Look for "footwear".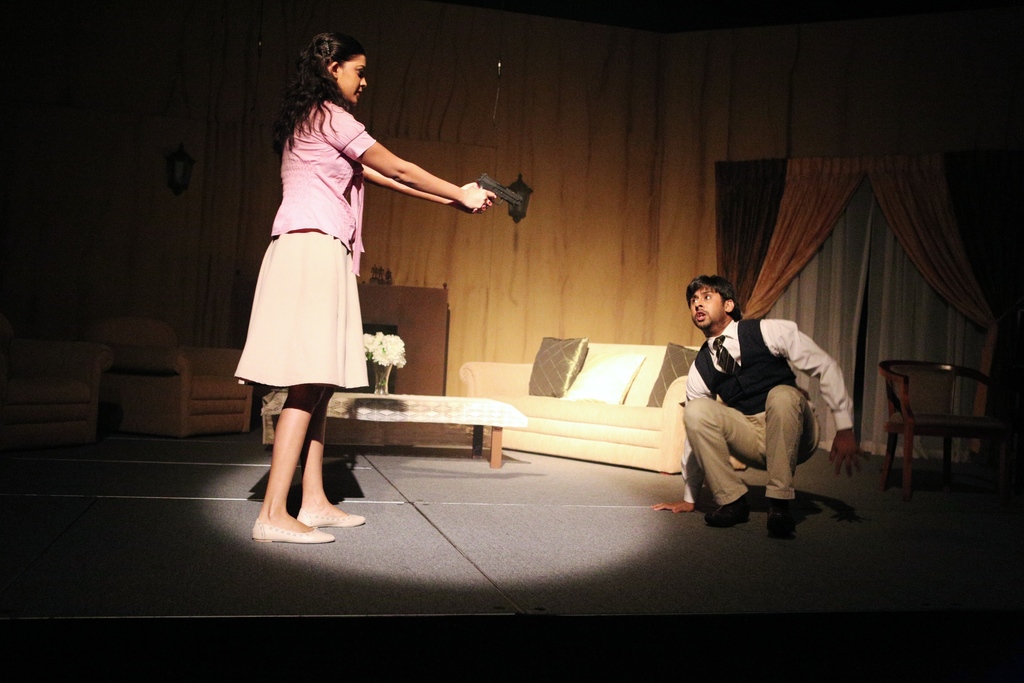
Found: 248 523 339 543.
